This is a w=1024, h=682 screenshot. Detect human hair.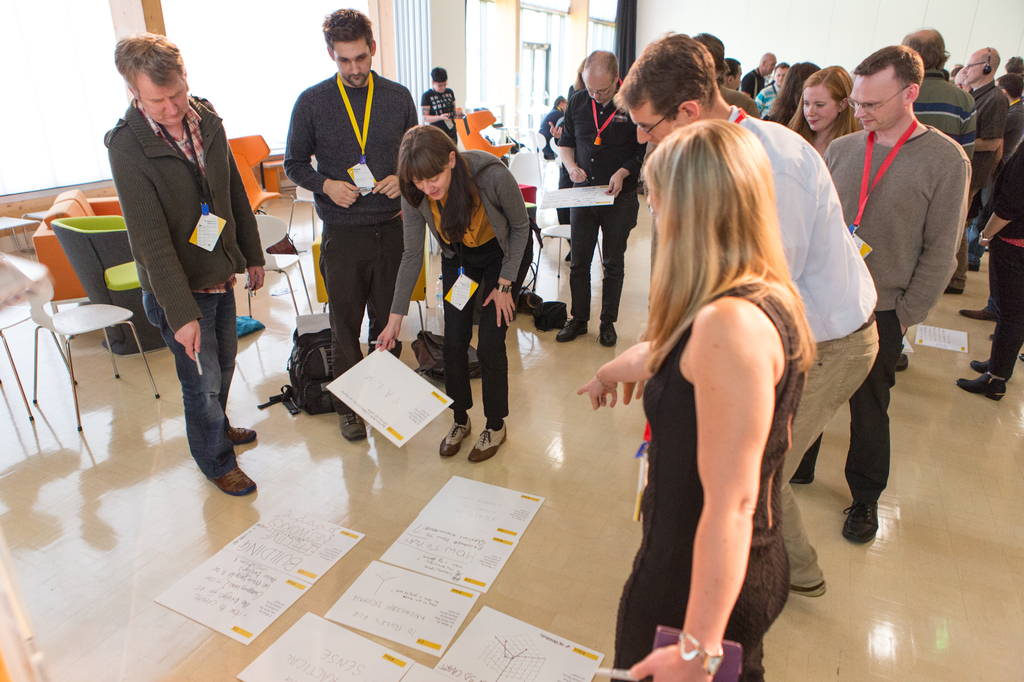
[1004, 54, 1023, 77].
